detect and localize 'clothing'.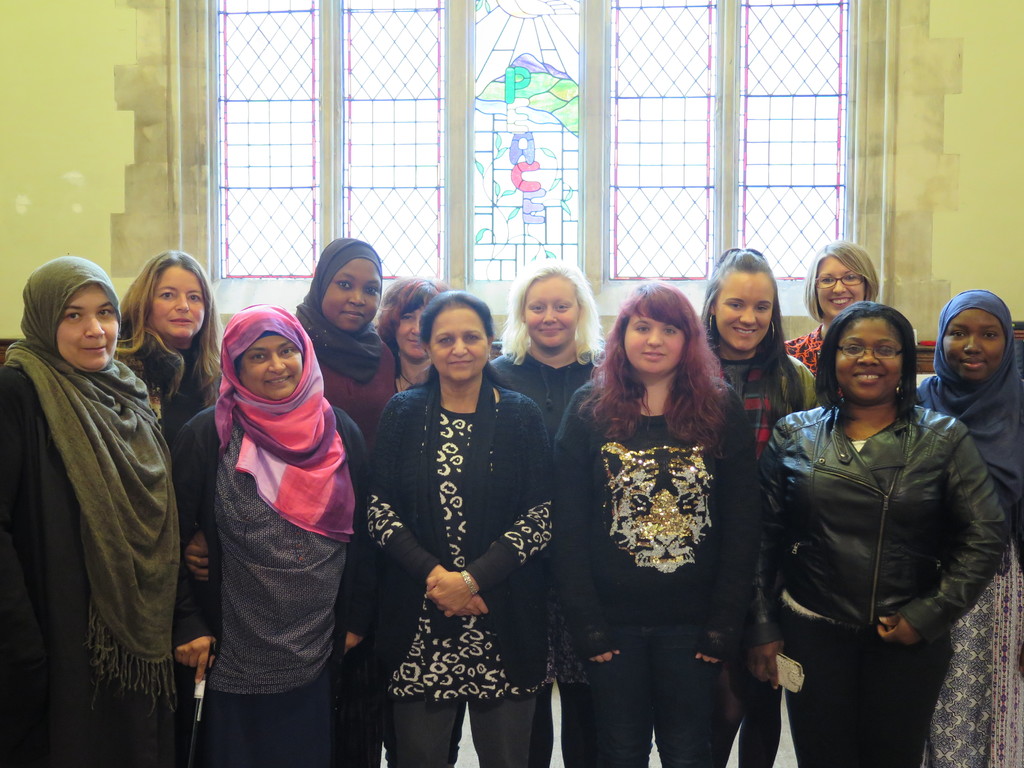
Localized at (left=169, top=401, right=371, bottom=767).
